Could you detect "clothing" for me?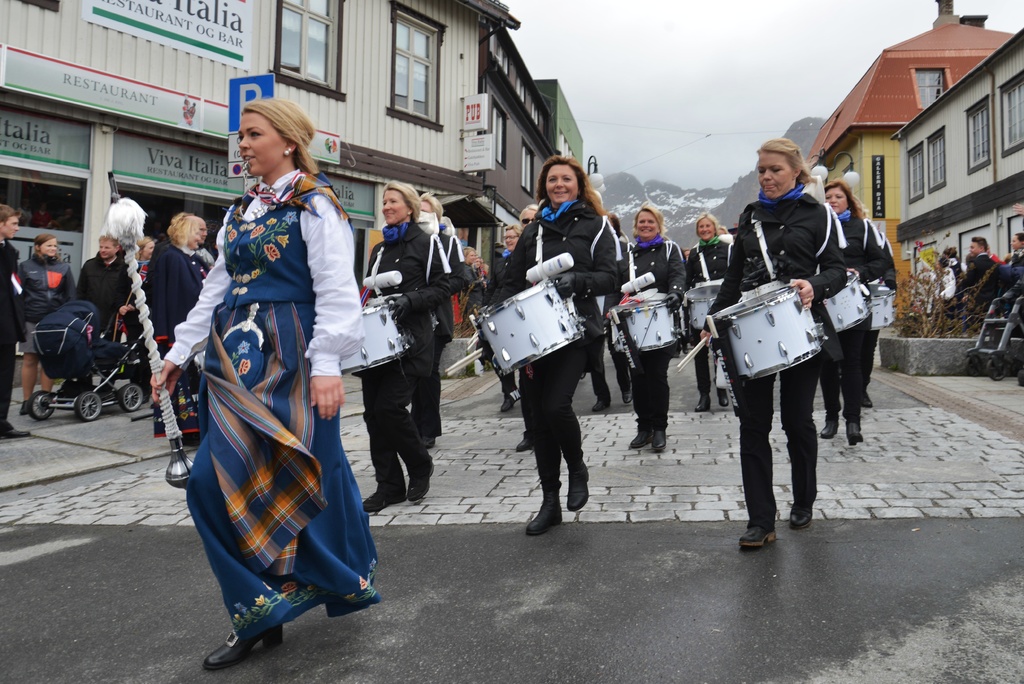
Detection result: pyautogui.locateOnScreen(0, 224, 35, 441).
